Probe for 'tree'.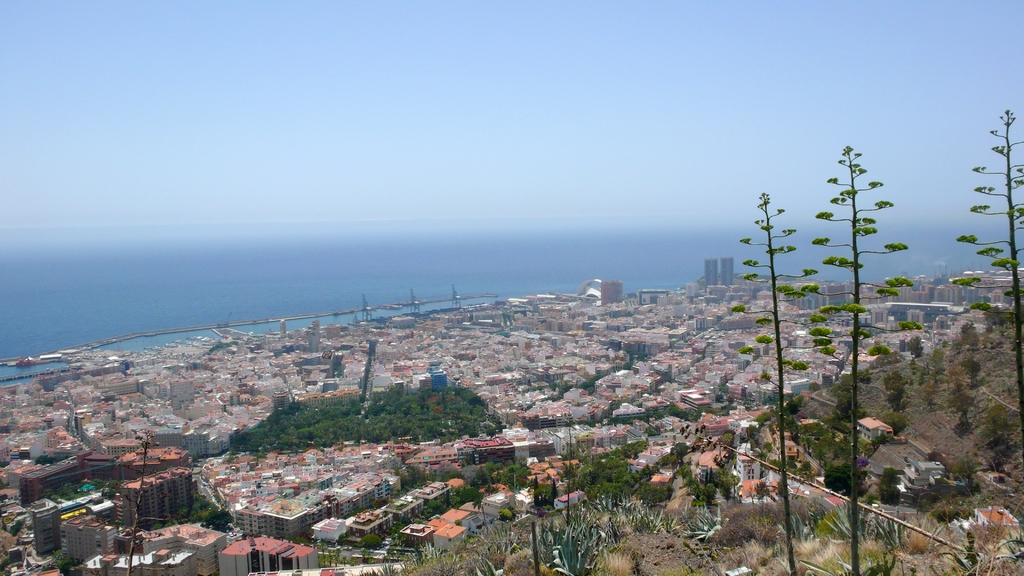
Probe result: <bbox>957, 326, 982, 351</bbox>.
